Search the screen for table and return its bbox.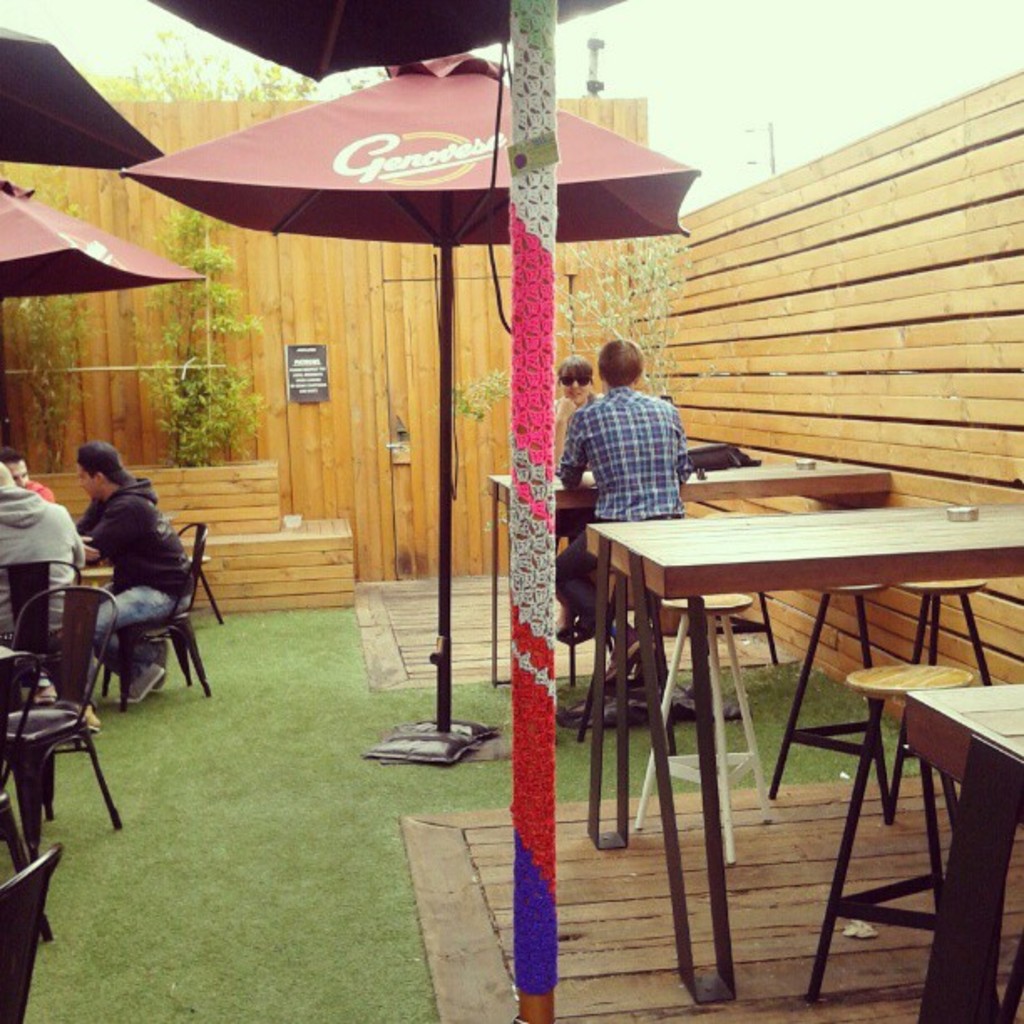
Found: pyautogui.locateOnScreen(484, 465, 895, 684).
